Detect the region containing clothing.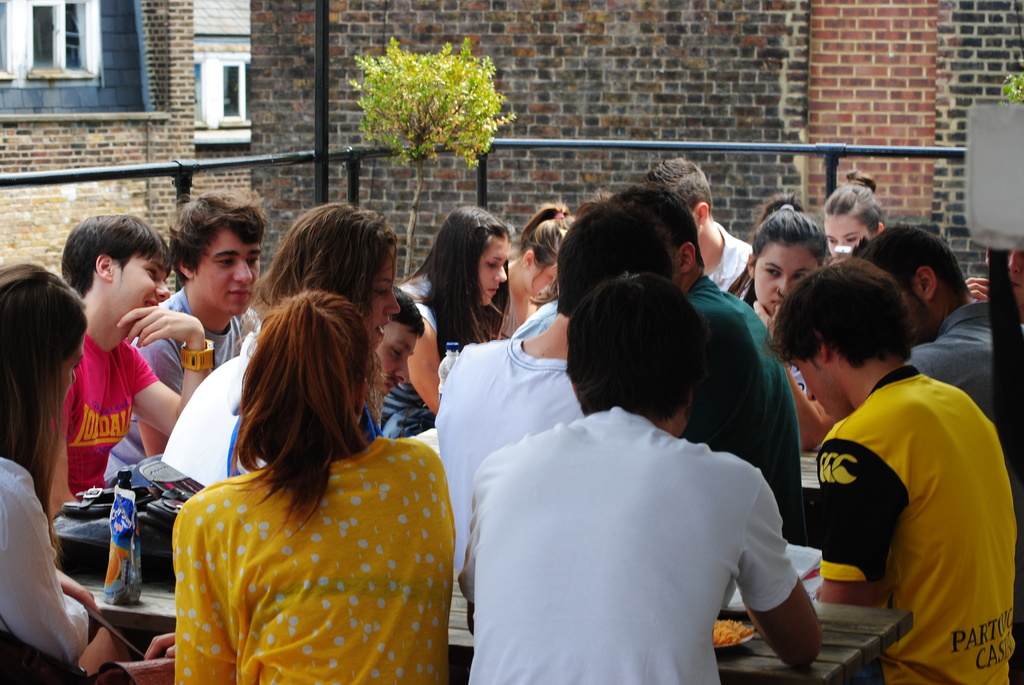
bbox(902, 294, 1023, 424).
